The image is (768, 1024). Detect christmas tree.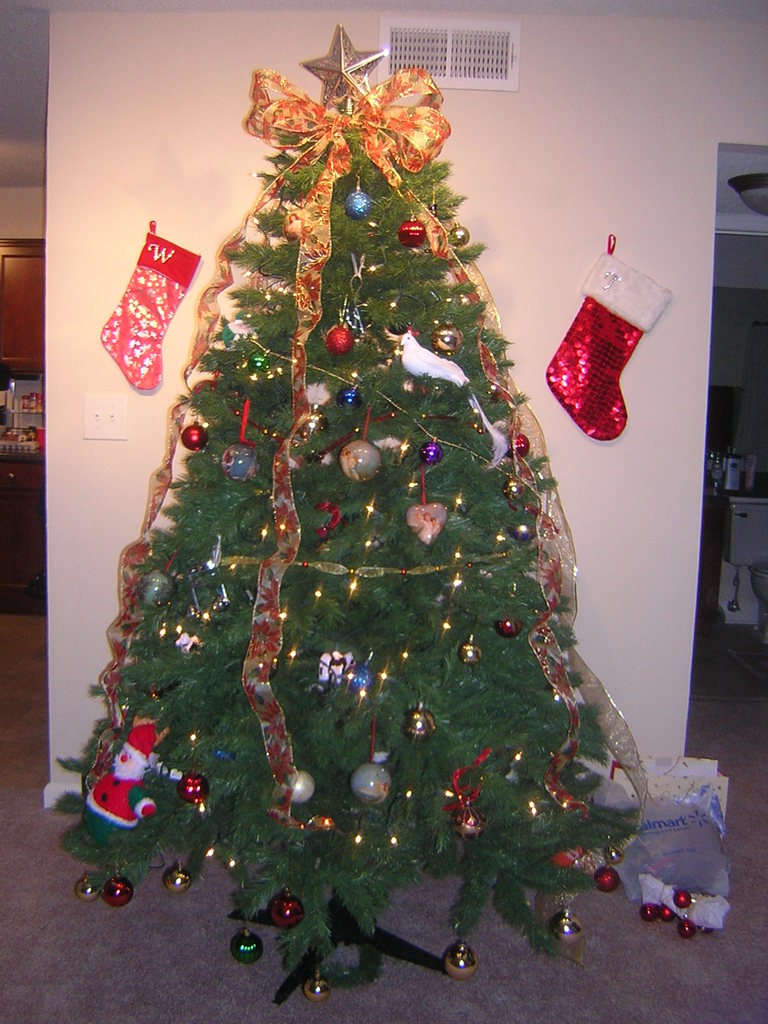
Detection: bbox=[49, 22, 658, 1005].
